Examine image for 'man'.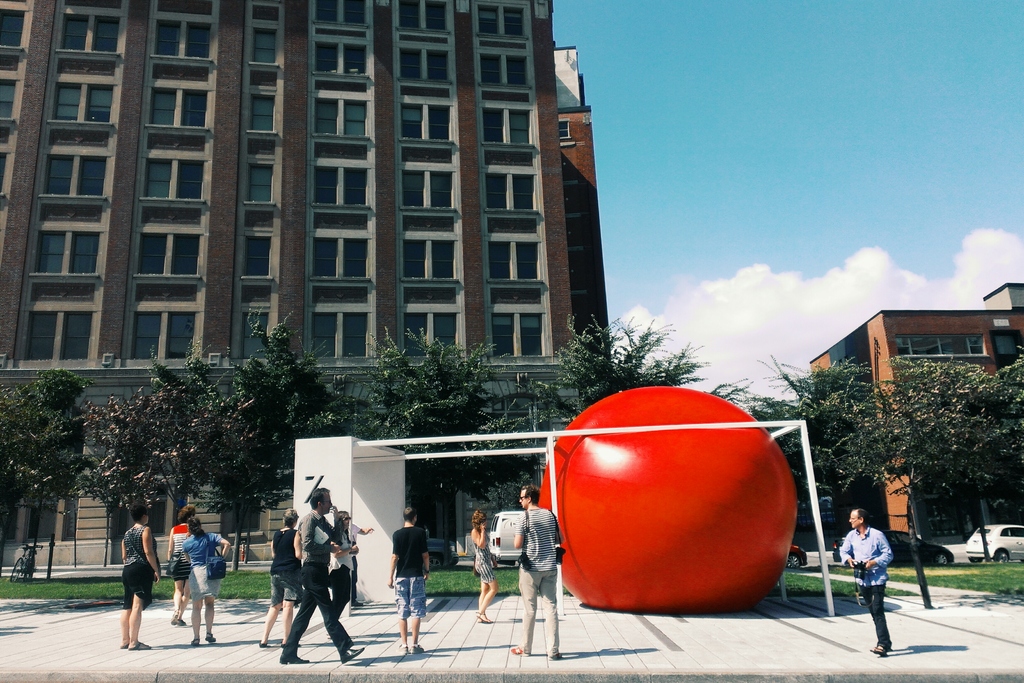
Examination result: 280, 484, 367, 667.
